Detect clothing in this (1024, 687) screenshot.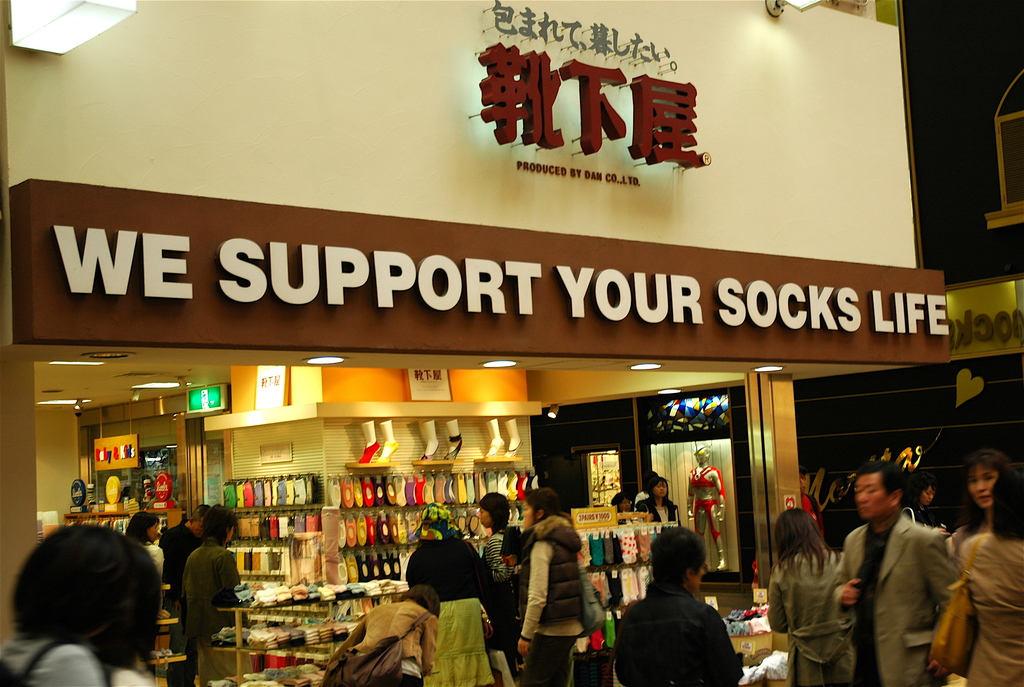
Detection: box(135, 542, 165, 593).
